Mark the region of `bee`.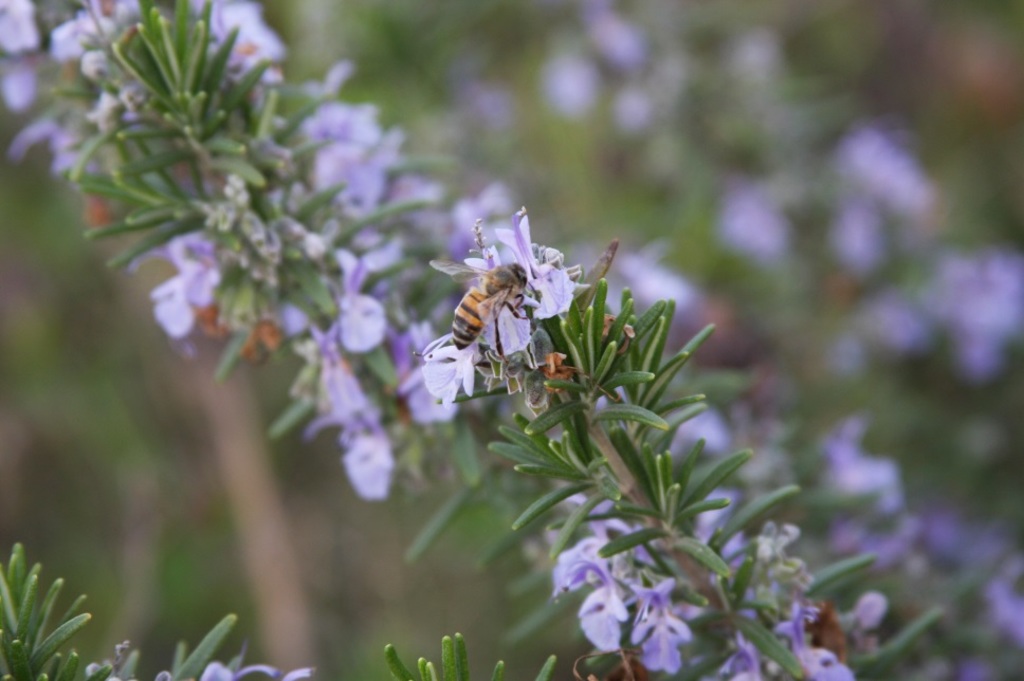
Region: [425, 218, 584, 384].
